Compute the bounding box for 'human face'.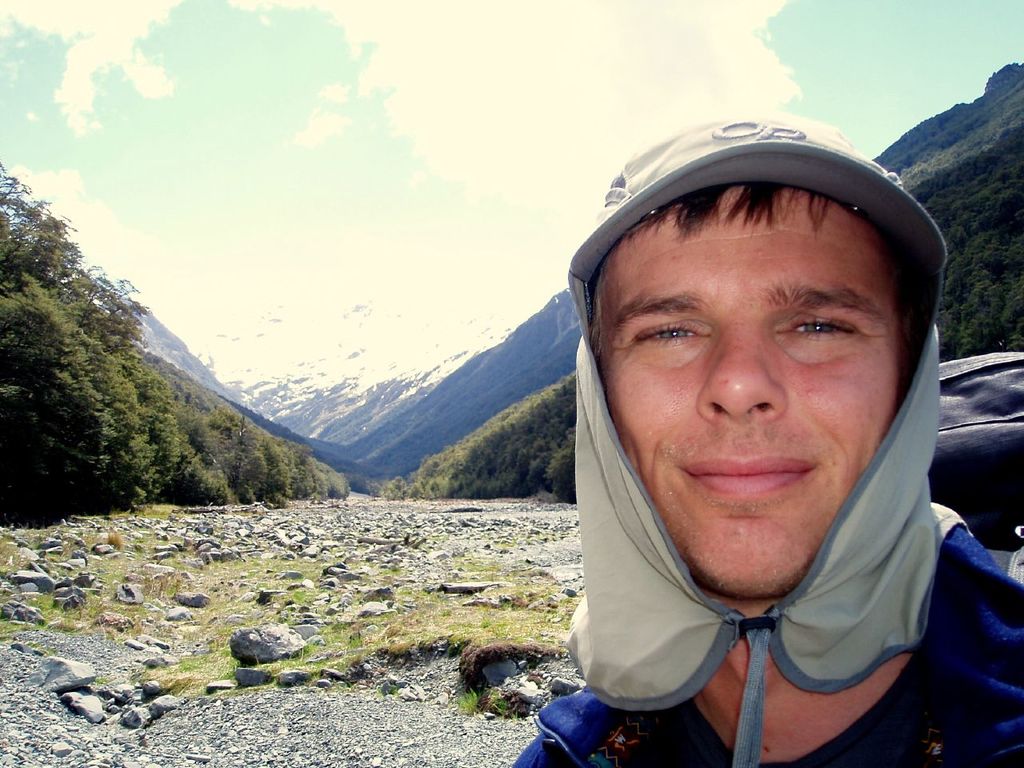
x1=578 y1=208 x2=906 y2=605.
